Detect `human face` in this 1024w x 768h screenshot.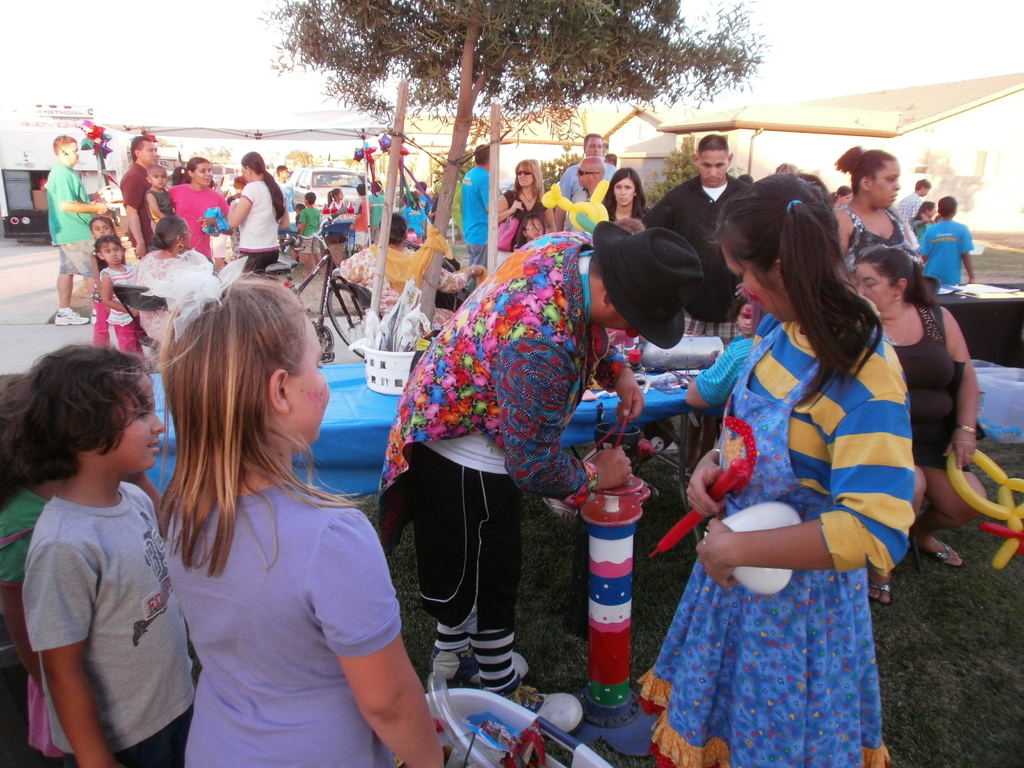
Detection: <box>856,252,905,324</box>.
